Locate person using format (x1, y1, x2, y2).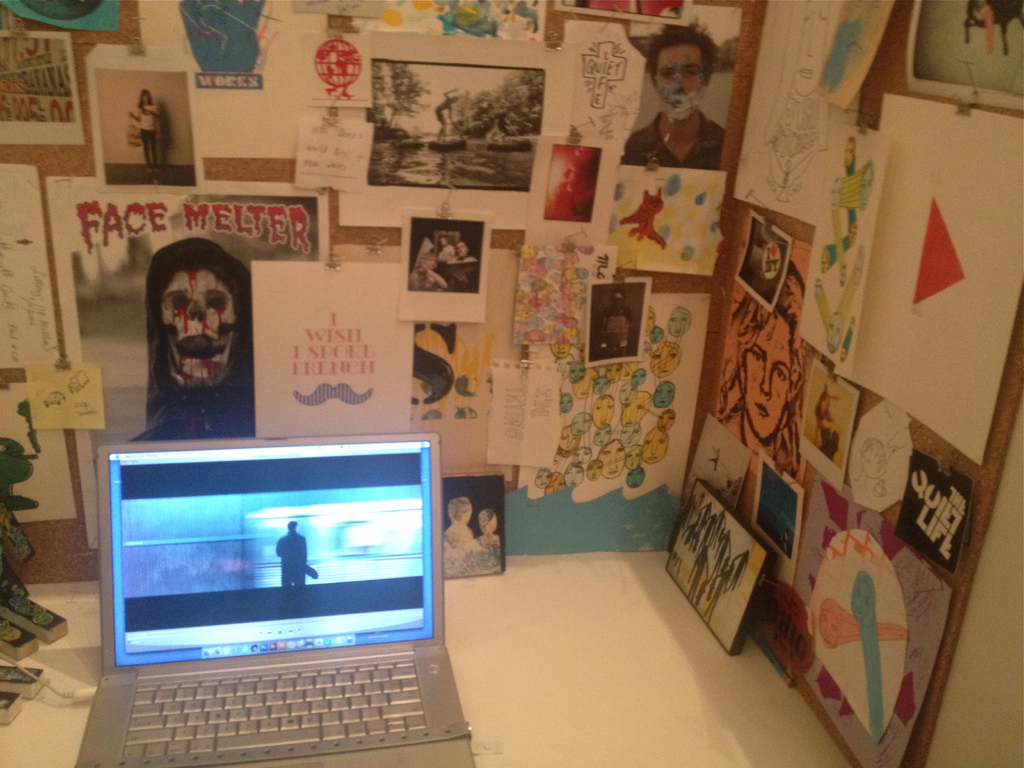
(276, 524, 311, 584).
